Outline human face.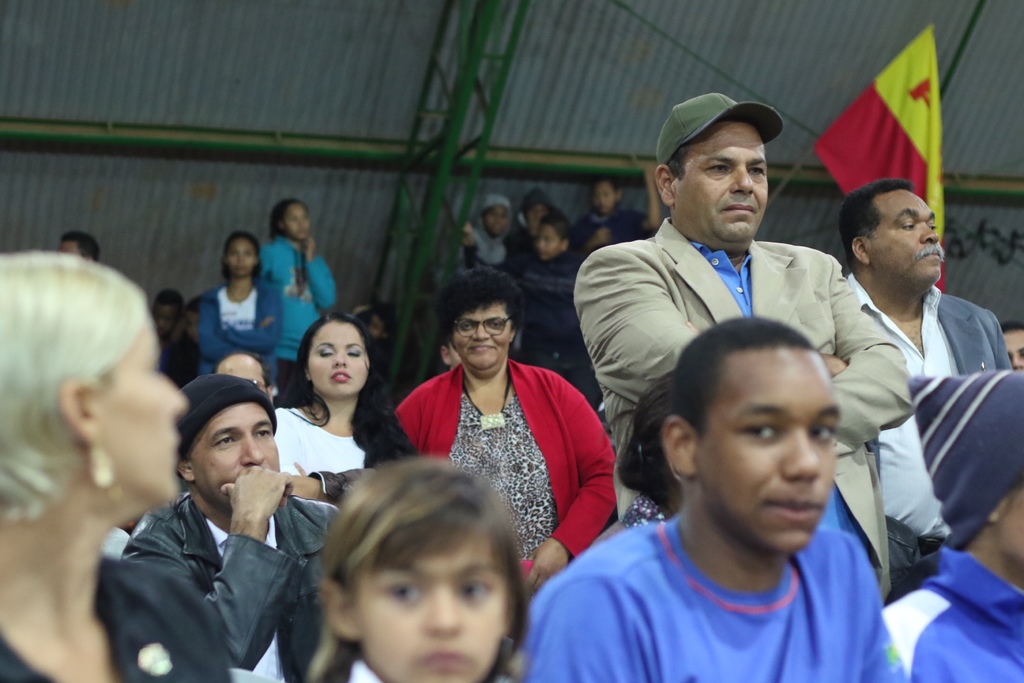
Outline: BBox(541, 226, 564, 257).
